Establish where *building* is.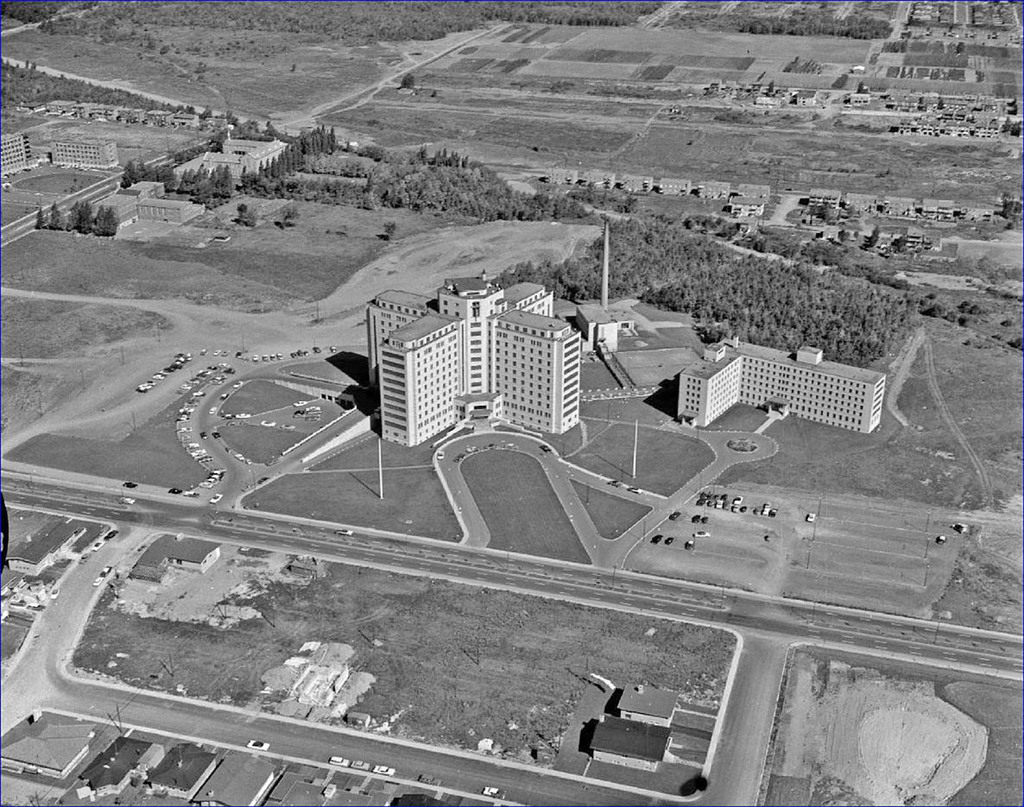
Established at region(578, 717, 672, 772).
